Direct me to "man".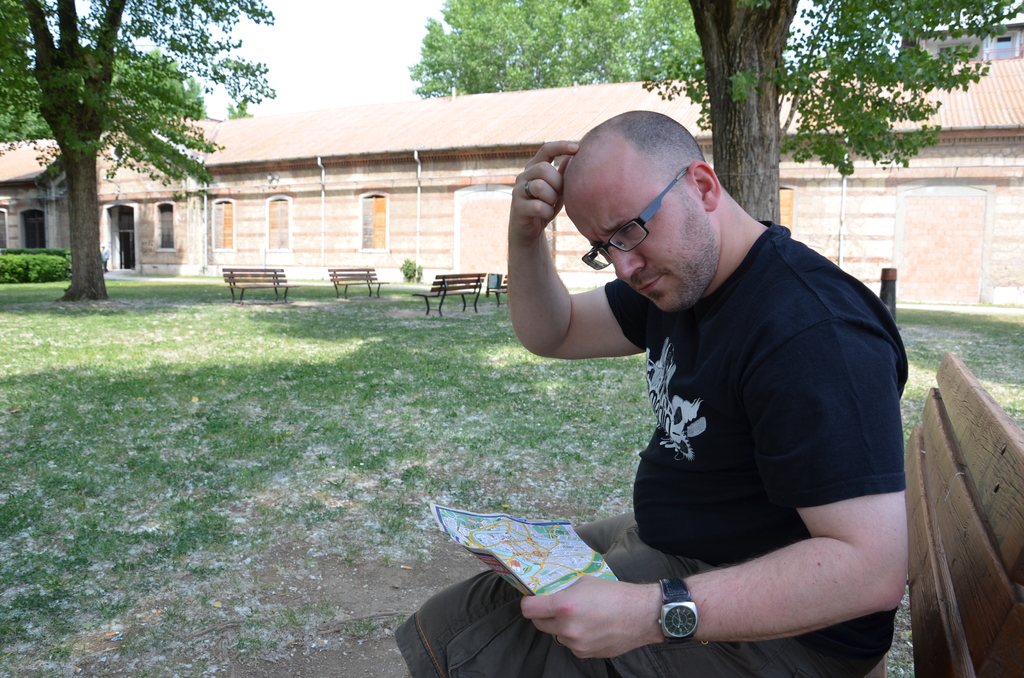
Direction: <region>463, 107, 935, 677</region>.
